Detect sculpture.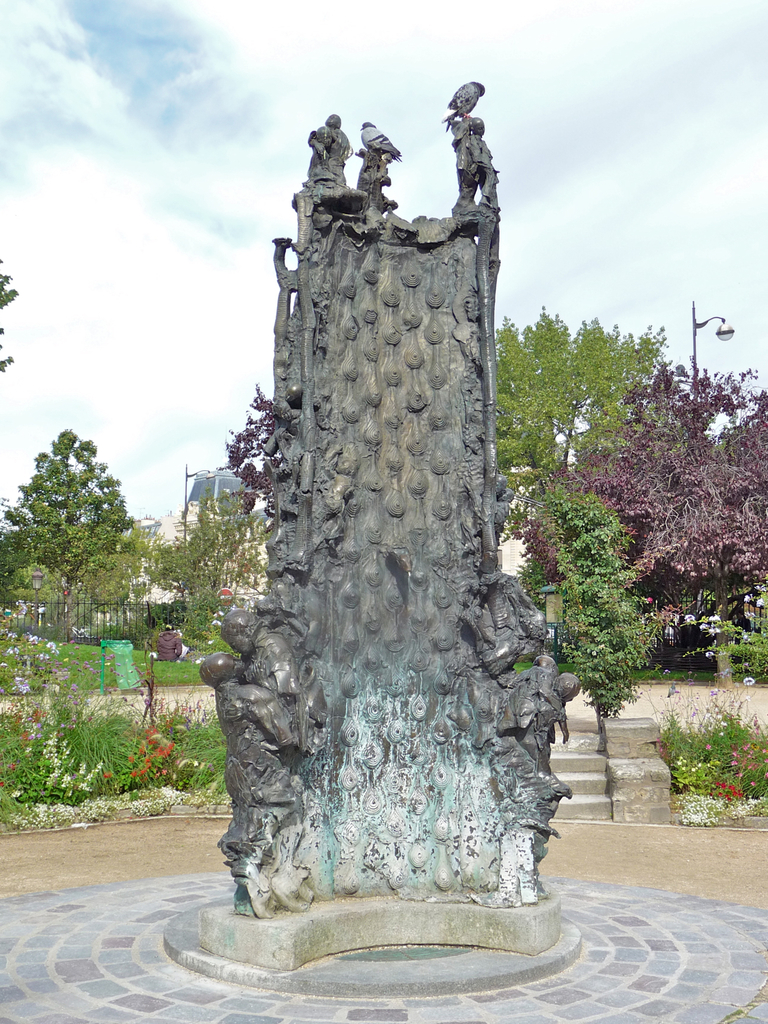
Detected at (left=538, top=648, right=559, bottom=750).
